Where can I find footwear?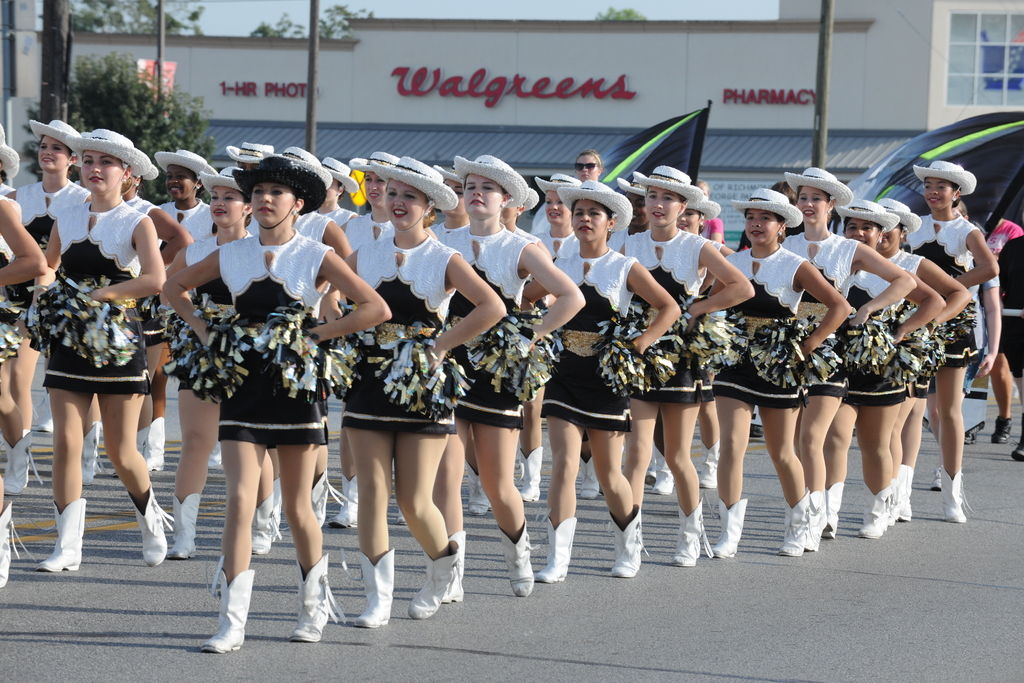
You can find it at [936,466,976,523].
